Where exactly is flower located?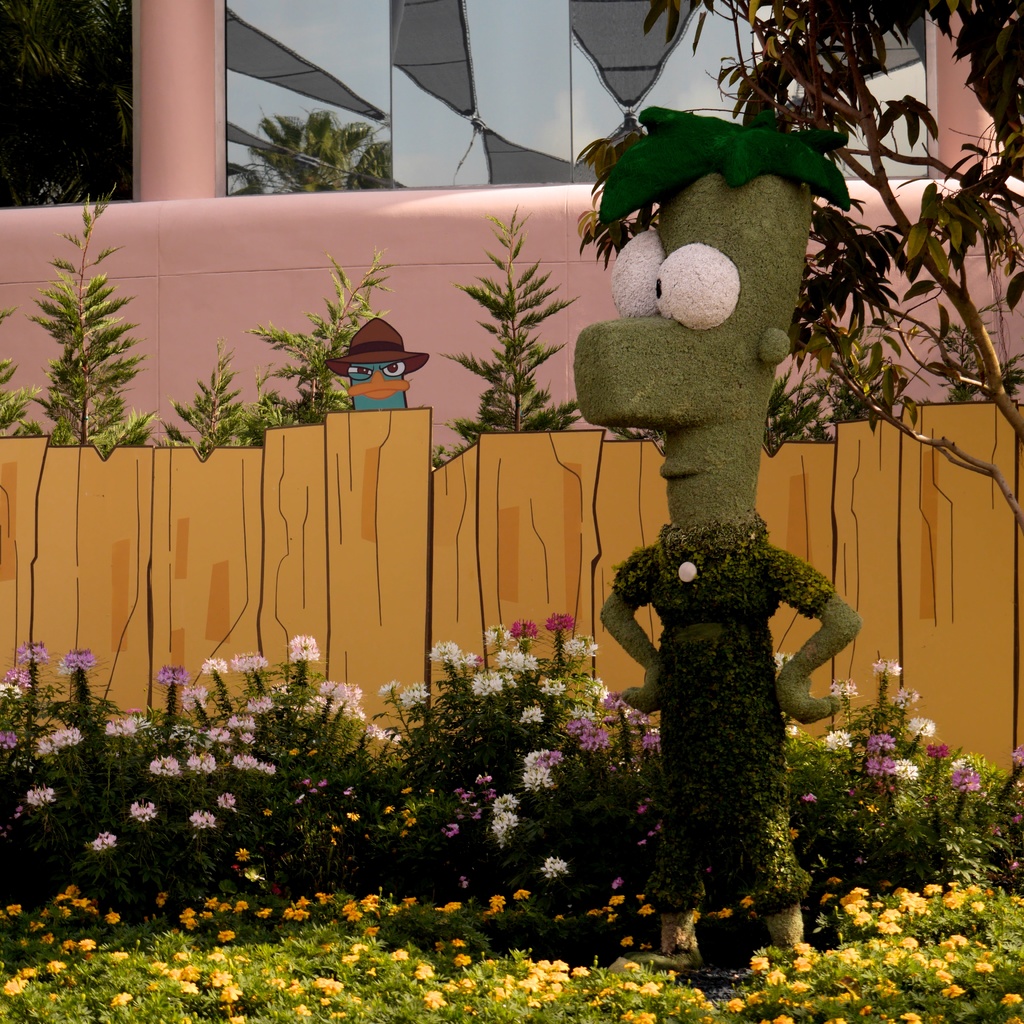
Its bounding box is <region>541, 612, 578, 633</region>.
